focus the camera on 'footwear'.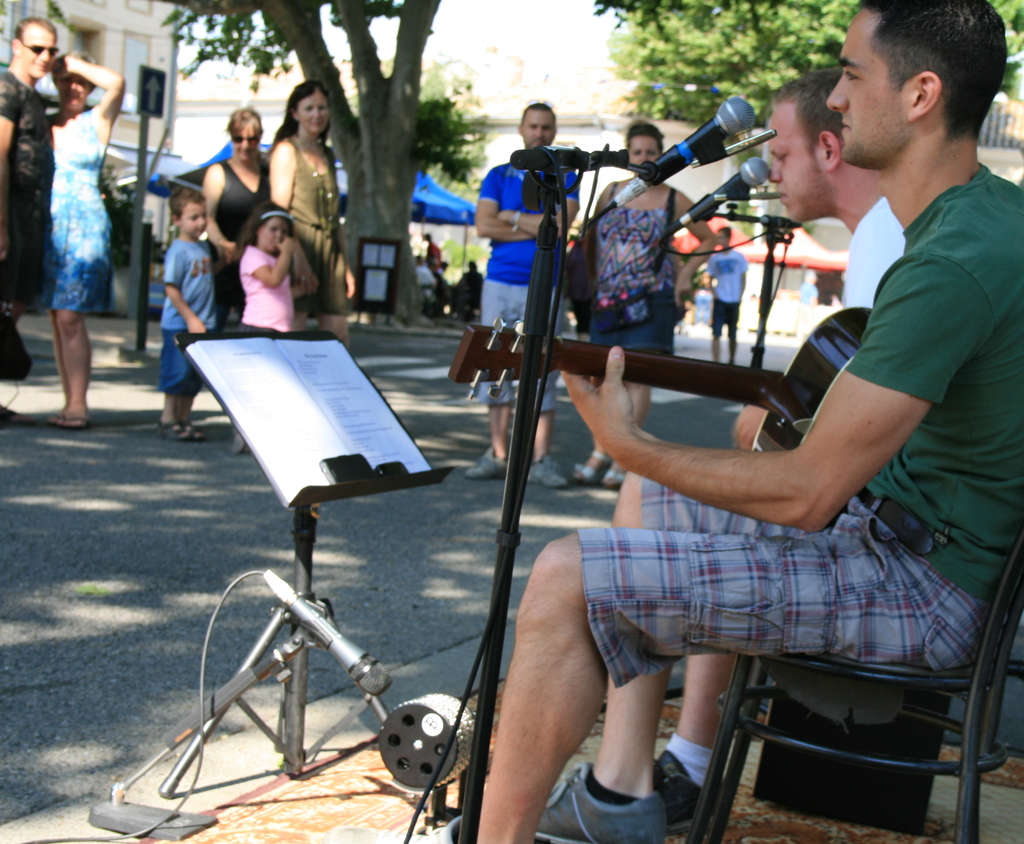
Focus region: 62/418/100/429.
